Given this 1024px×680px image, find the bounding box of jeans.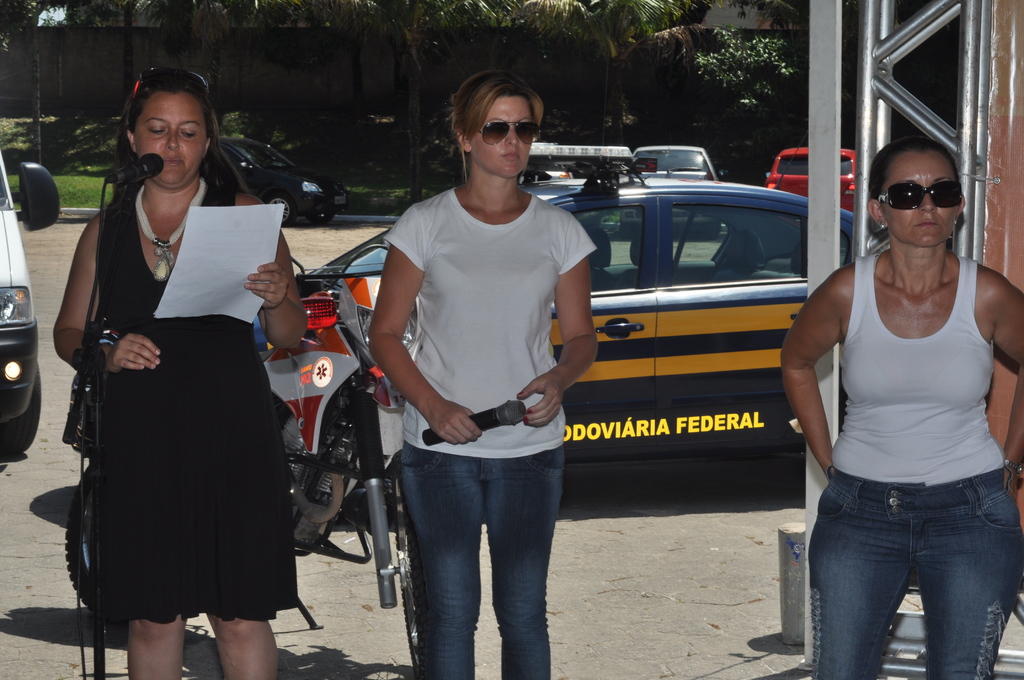
locate(384, 438, 570, 679).
